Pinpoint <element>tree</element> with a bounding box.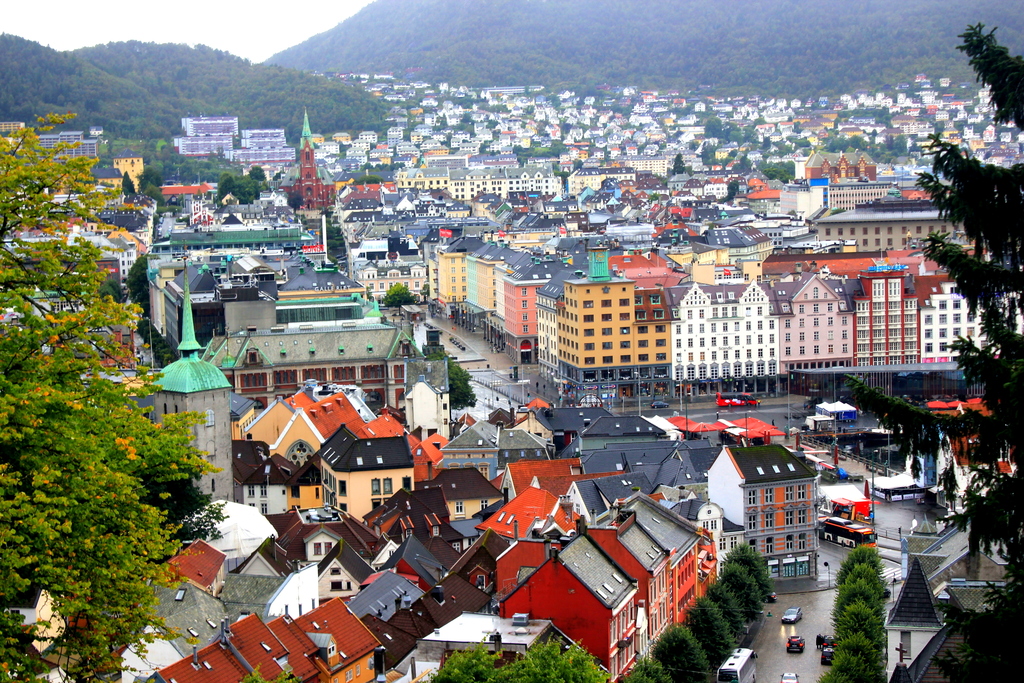
BBox(840, 21, 1023, 682).
